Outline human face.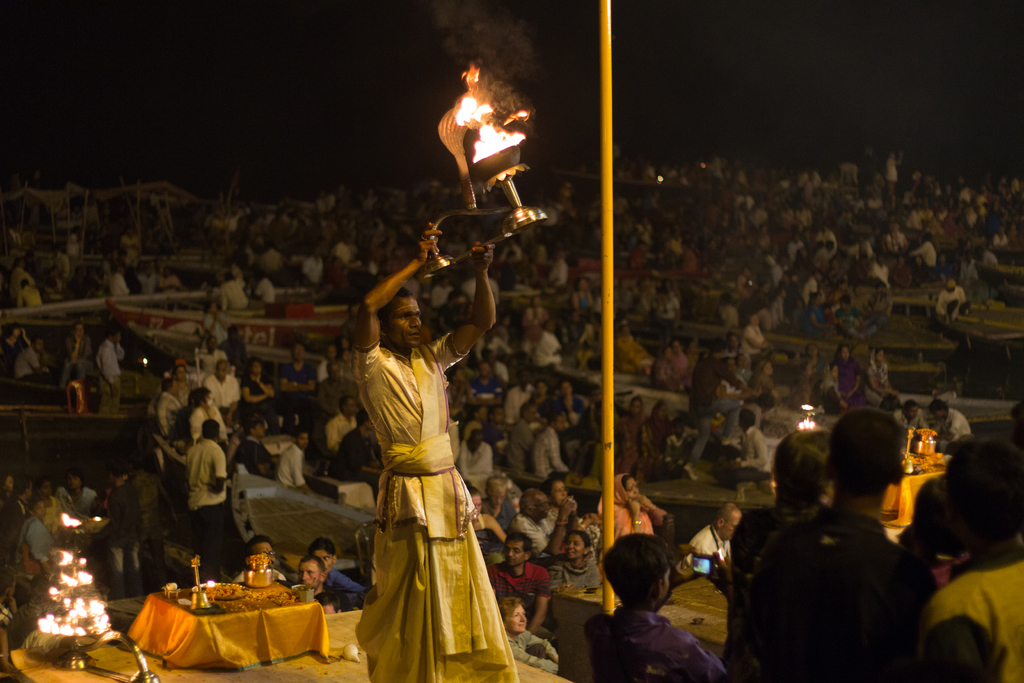
Outline: x1=760 y1=363 x2=771 y2=373.
